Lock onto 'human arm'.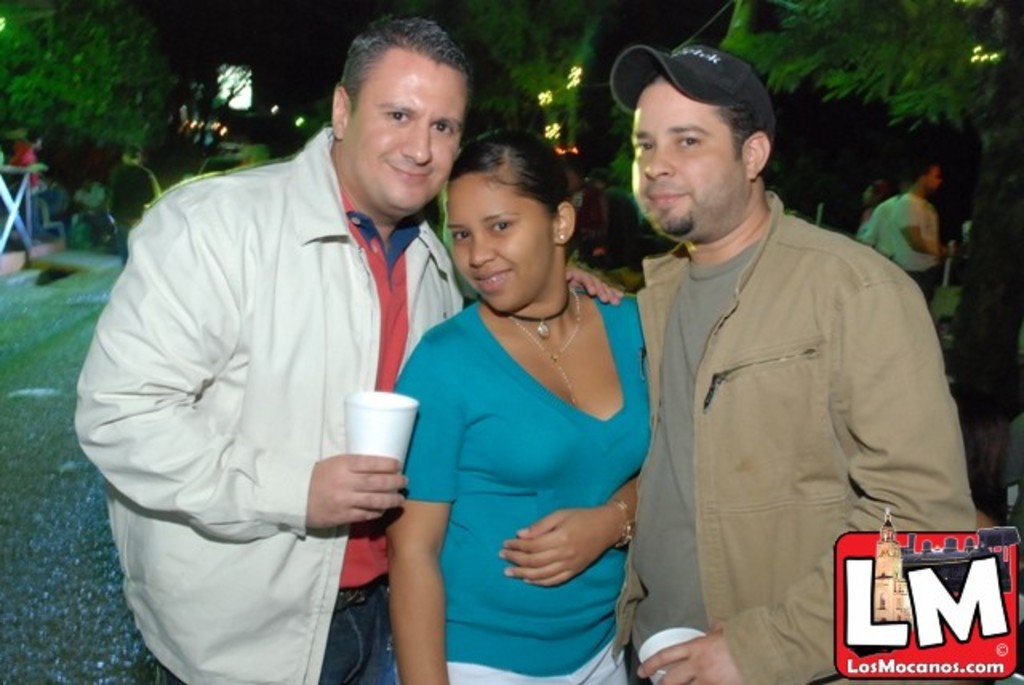
Locked: {"left": 562, "top": 262, "right": 627, "bottom": 301}.
